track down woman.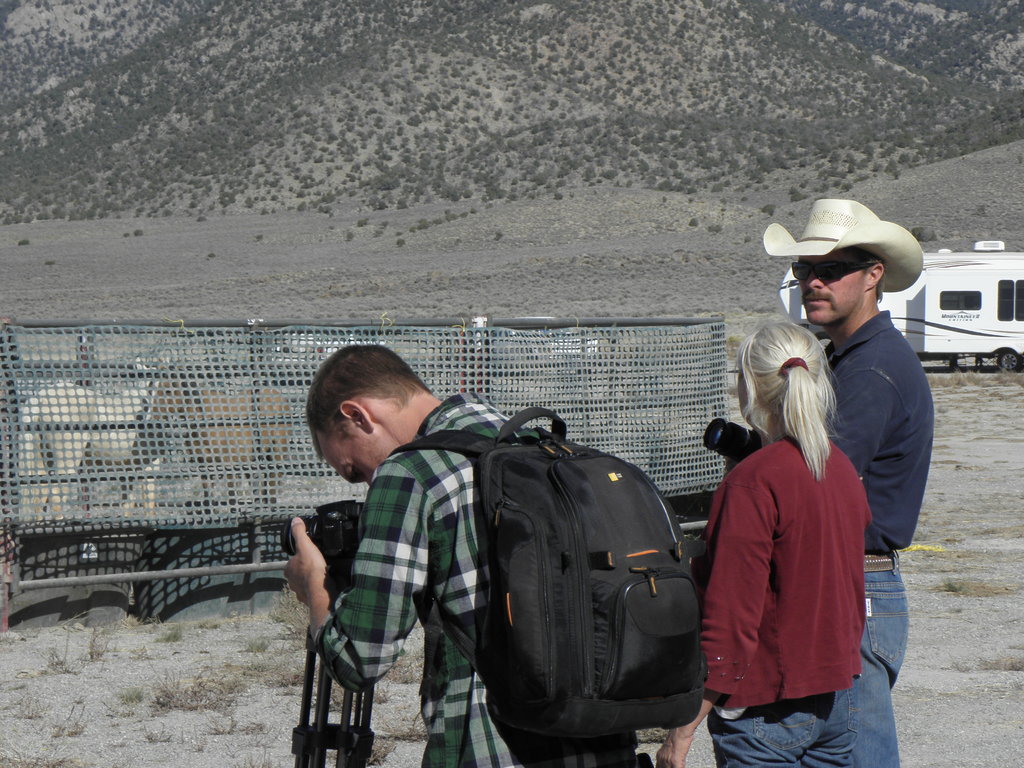
Tracked to detection(703, 298, 888, 761).
